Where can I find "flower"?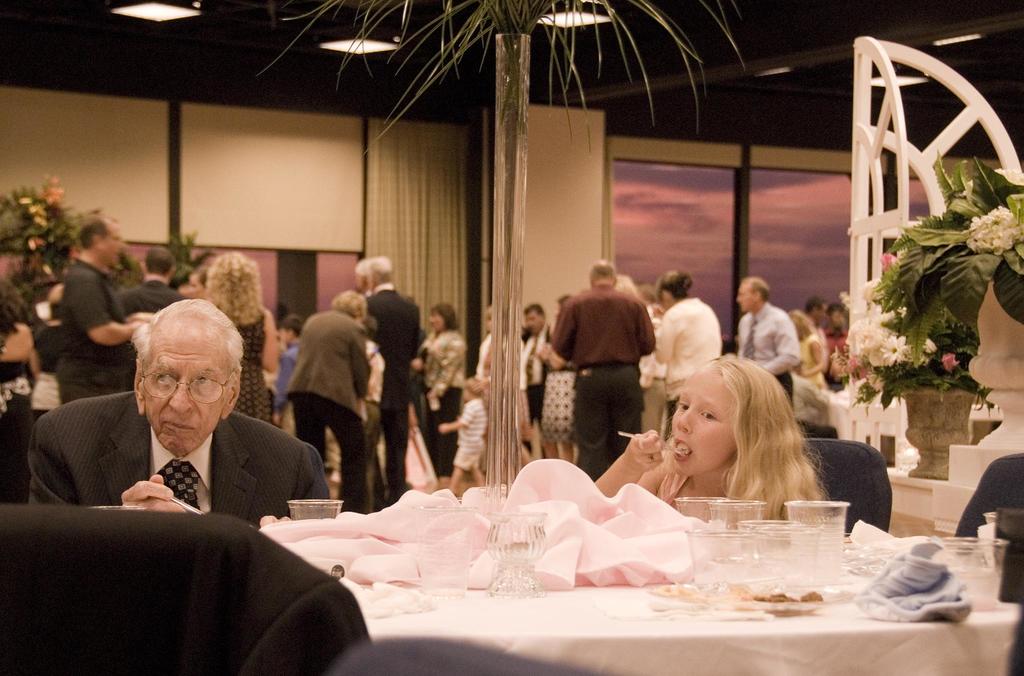
You can find it at <bbox>875, 330, 916, 366</bbox>.
